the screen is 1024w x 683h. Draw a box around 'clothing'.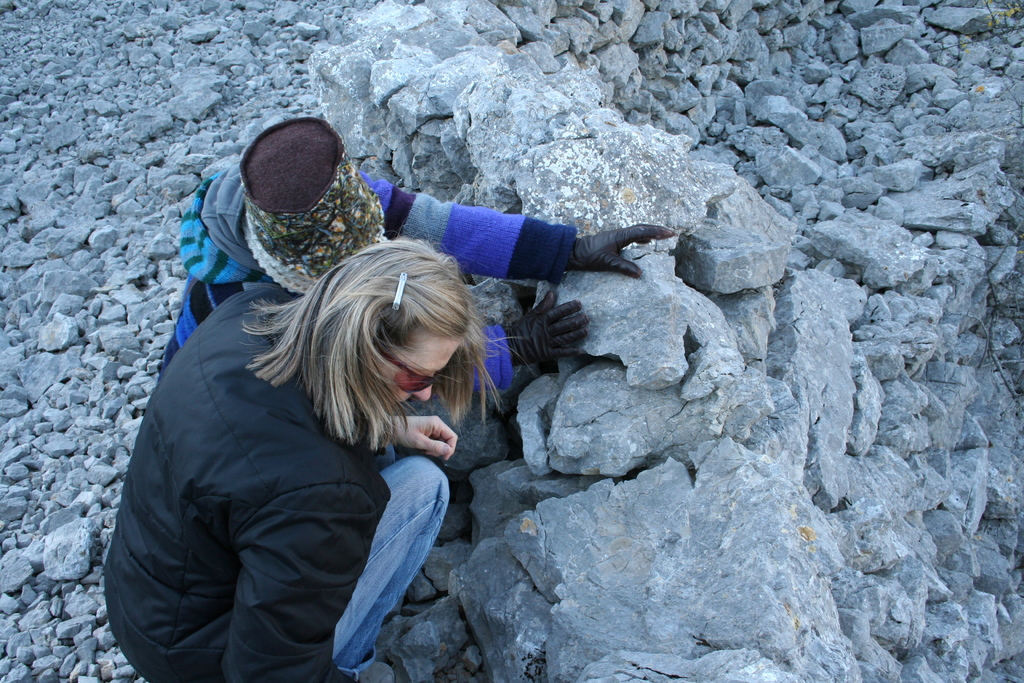
160 152 577 385.
